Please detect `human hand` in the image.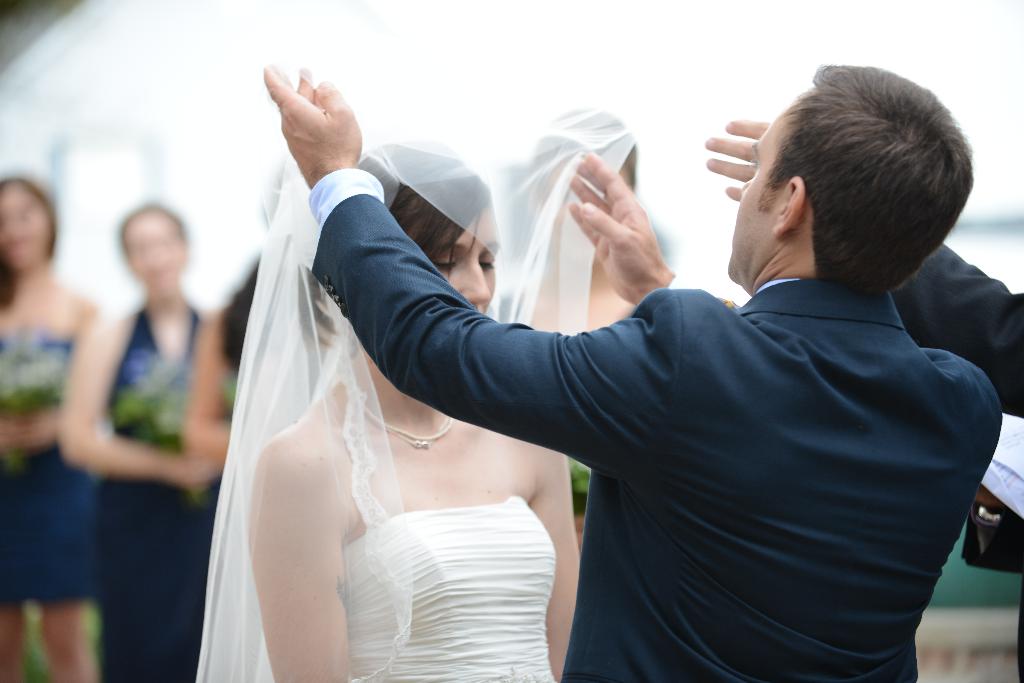
563 149 673 305.
